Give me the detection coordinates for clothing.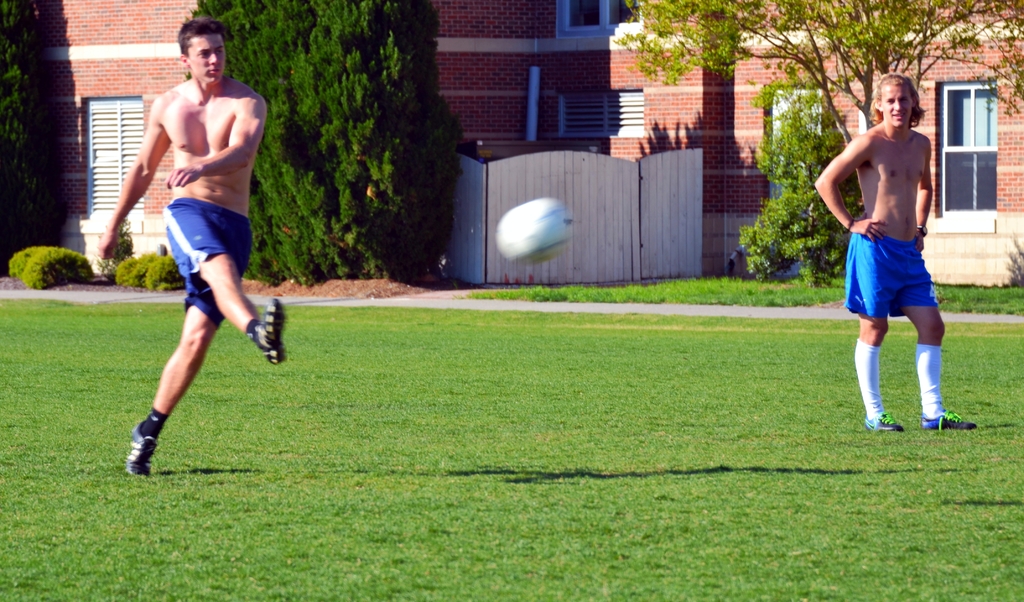
select_region(164, 199, 250, 331).
